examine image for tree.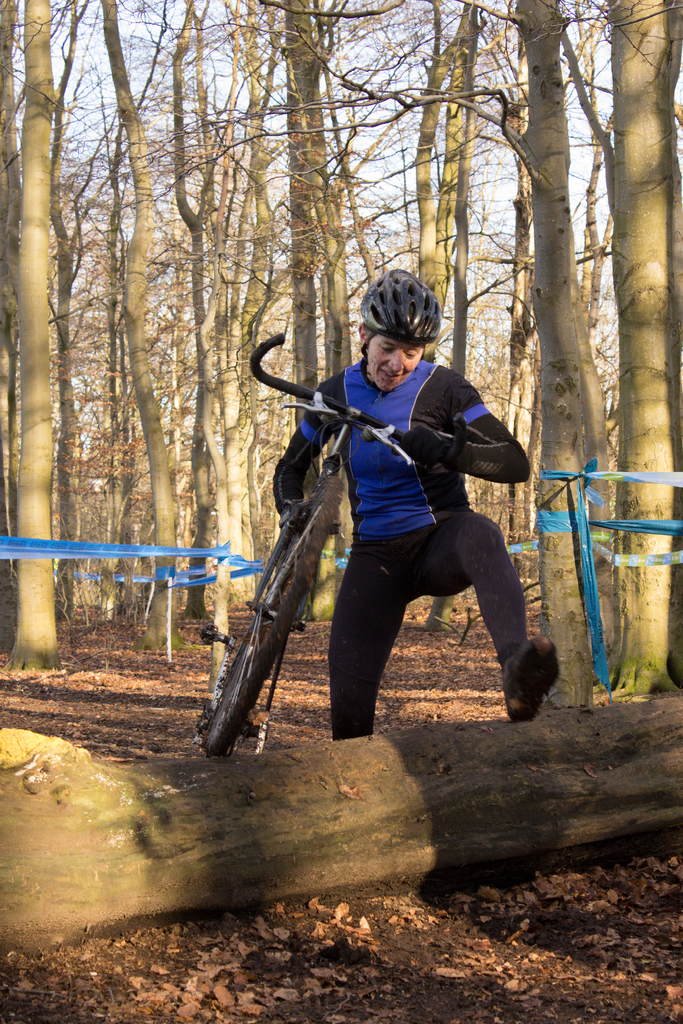
Examination result: bbox(7, 0, 682, 698).
